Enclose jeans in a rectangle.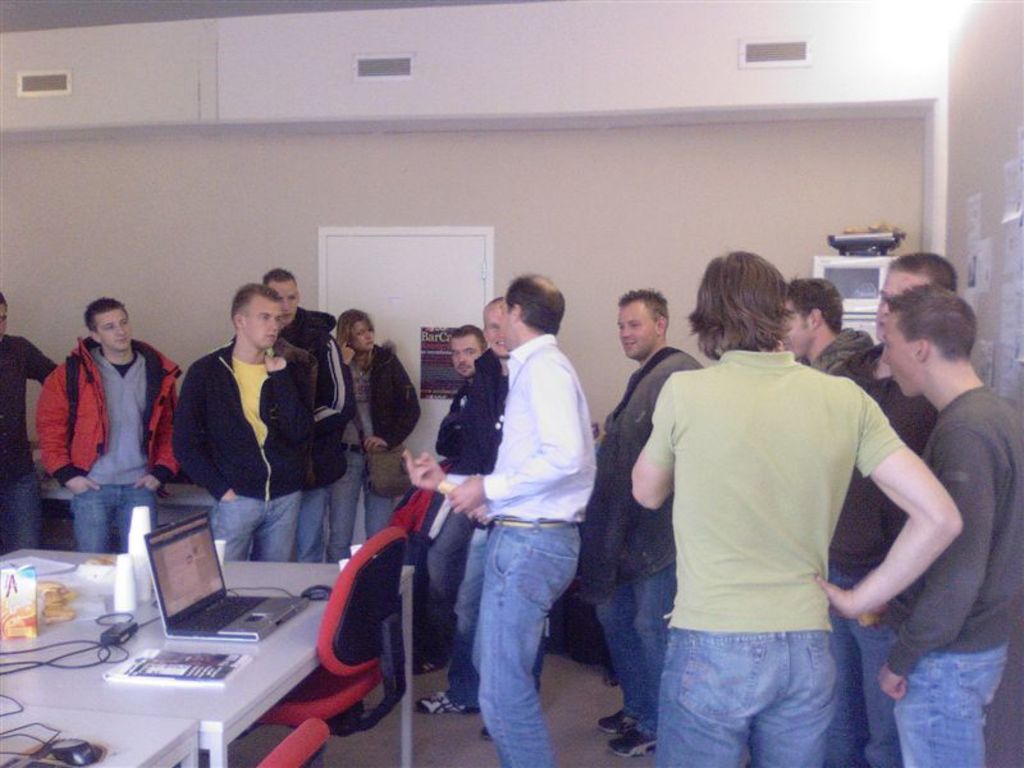
crop(0, 471, 41, 549).
